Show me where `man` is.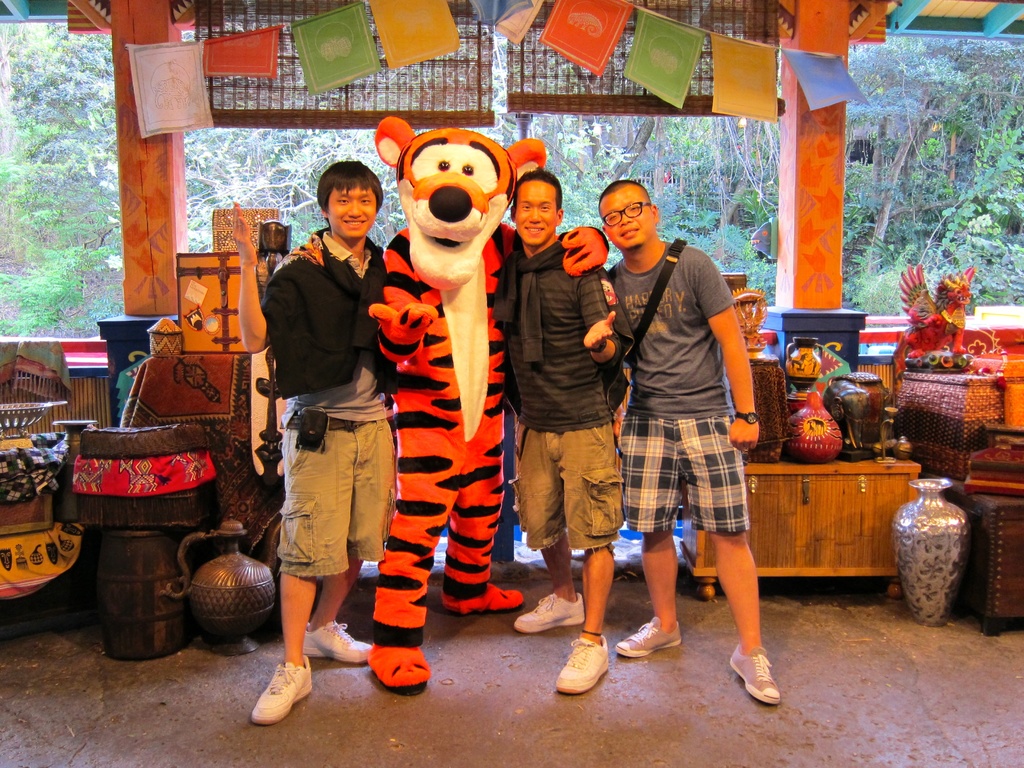
`man` is at bbox=(592, 175, 780, 704).
